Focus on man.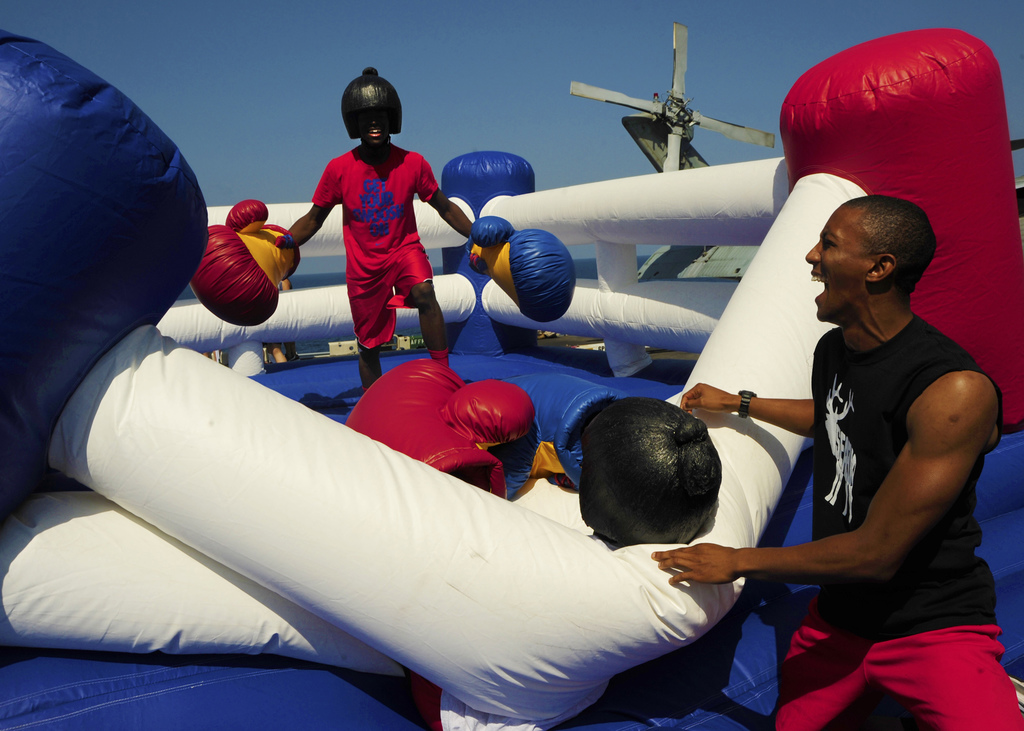
Focused at bbox=(652, 192, 1023, 730).
